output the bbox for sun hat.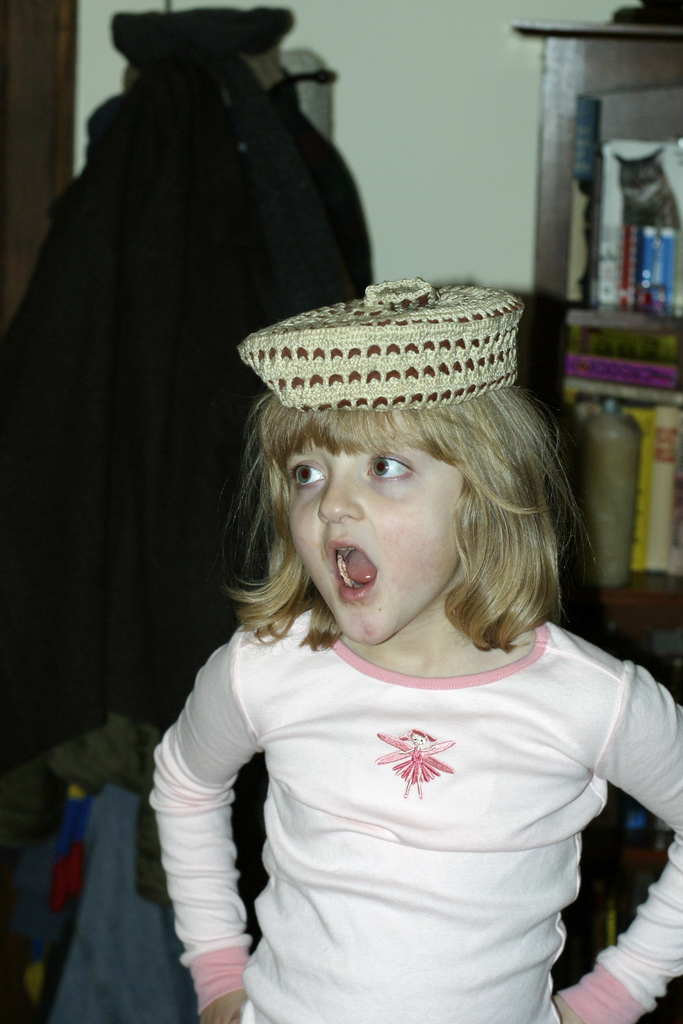
[x1=236, y1=272, x2=523, y2=417].
